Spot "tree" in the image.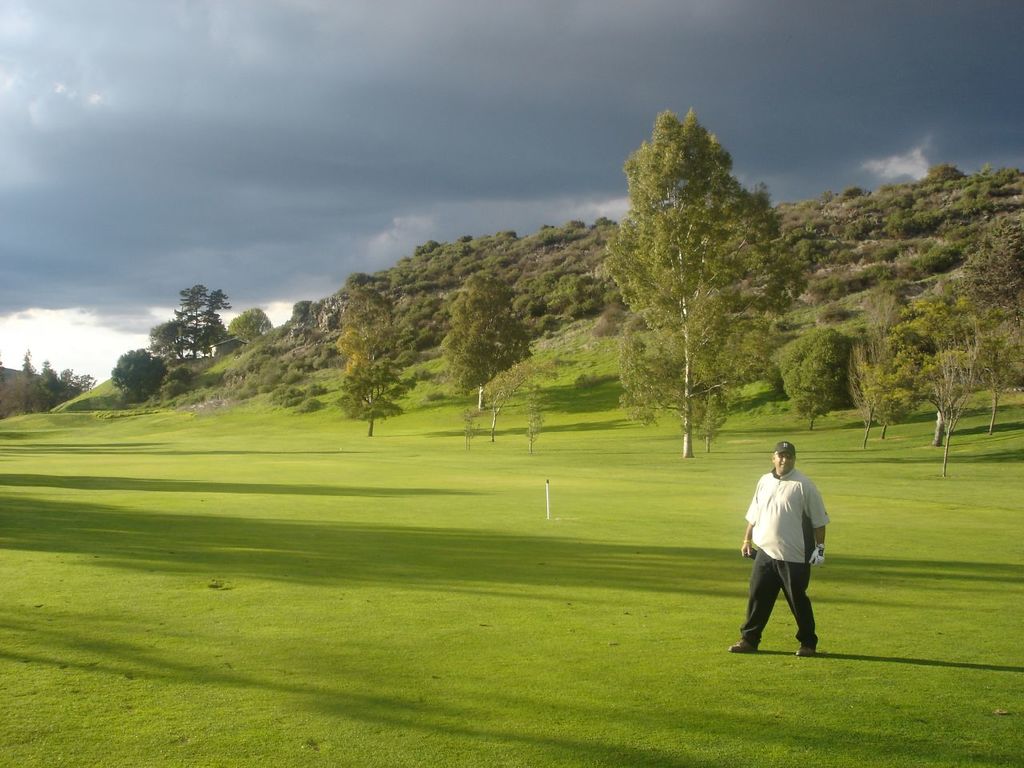
"tree" found at {"left": 597, "top": 93, "right": 786, "bottom": 462}.
